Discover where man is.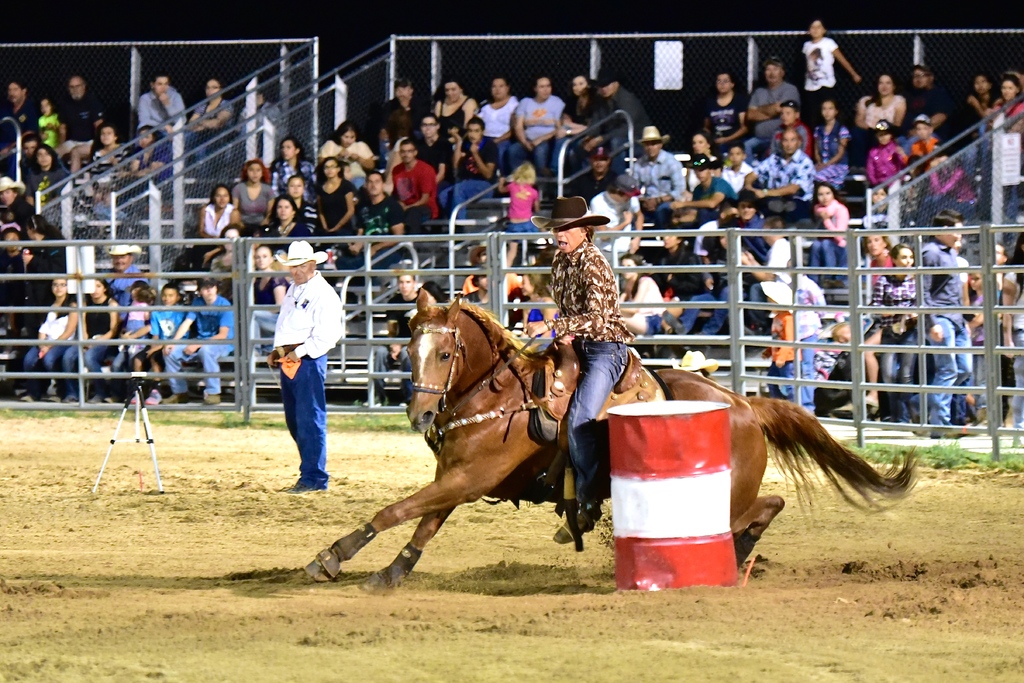
Discovered at region(740, 129, 815, 212).
